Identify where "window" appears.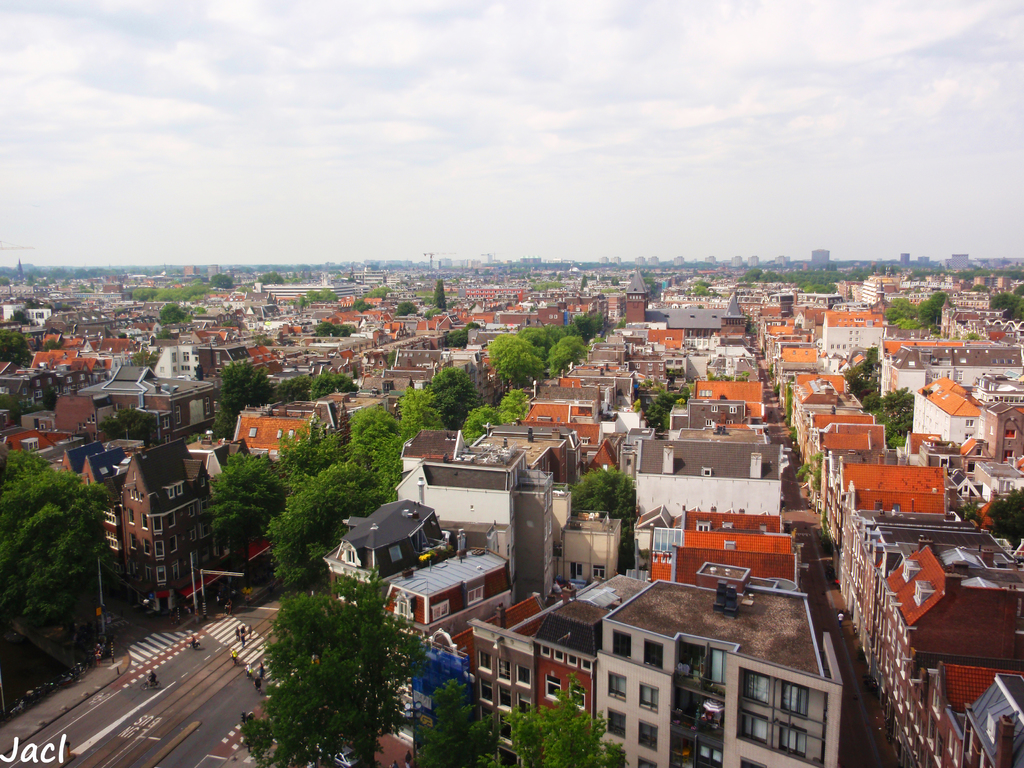
Appears at 739/756/765/767.
